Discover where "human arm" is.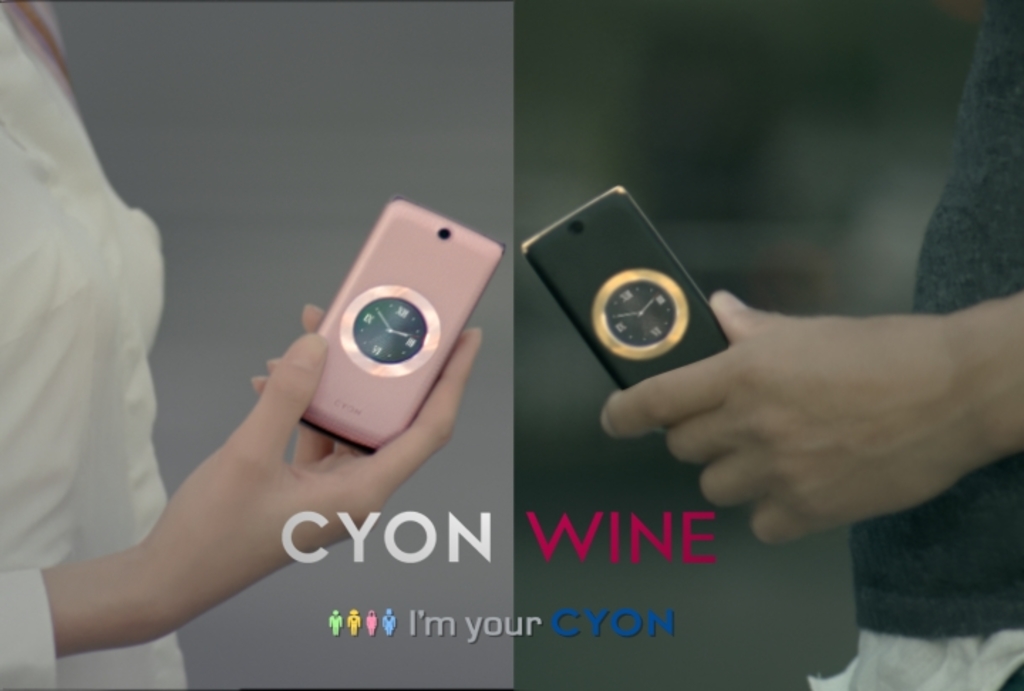
Discovered at l=592, t=283, r=1023, b=555.
